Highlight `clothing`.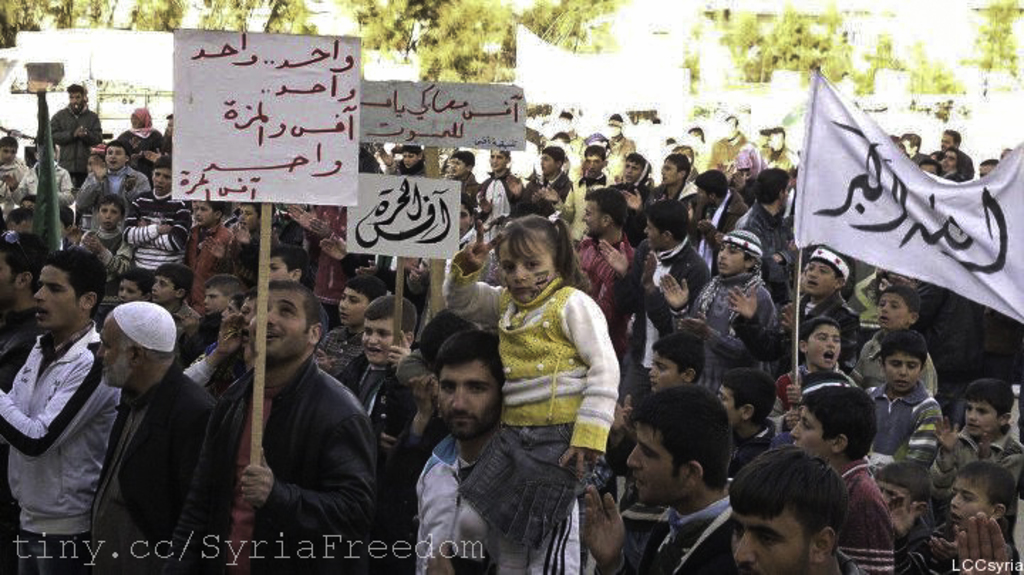
Highlighted region: x1=711, y1=411, x2=784, y2=507.
